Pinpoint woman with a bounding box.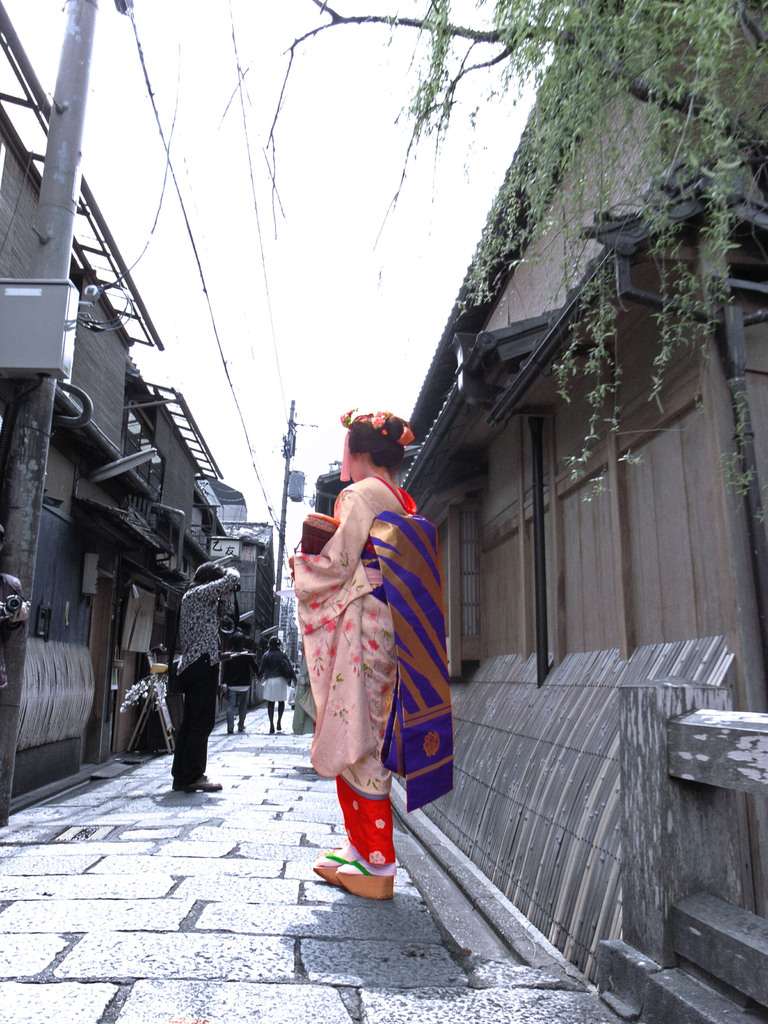
bbox=[280, 422, 459, 883].
